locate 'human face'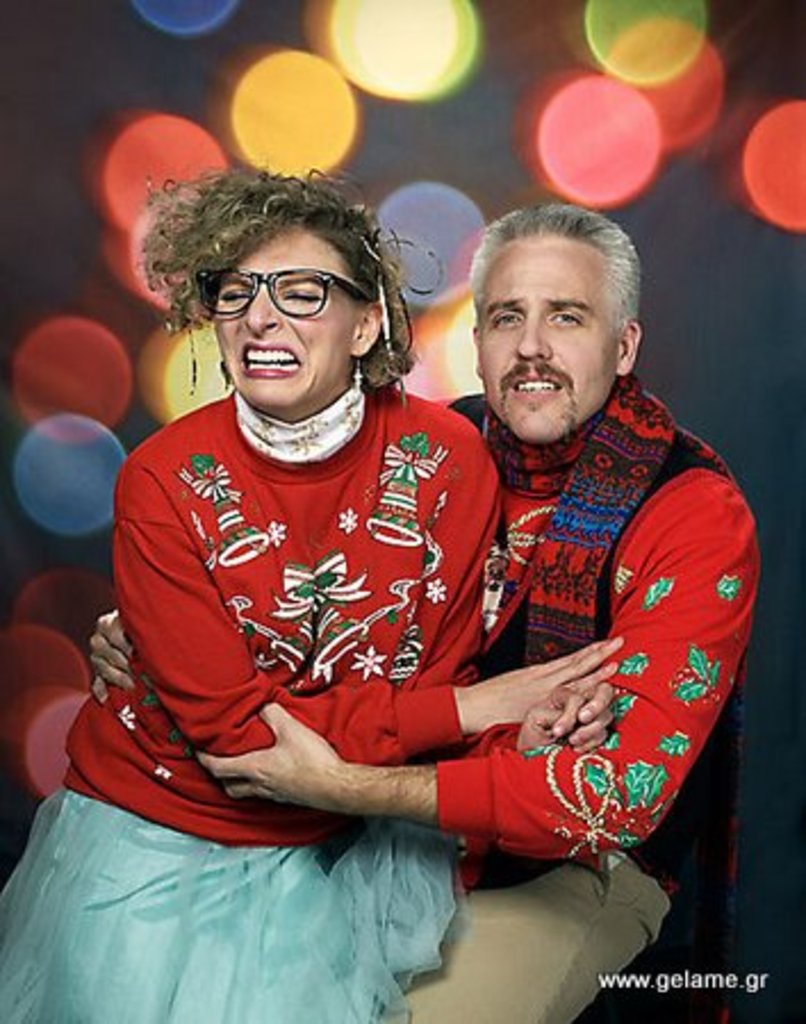
(x1=478, y1=237, x2=617, y2=439)
